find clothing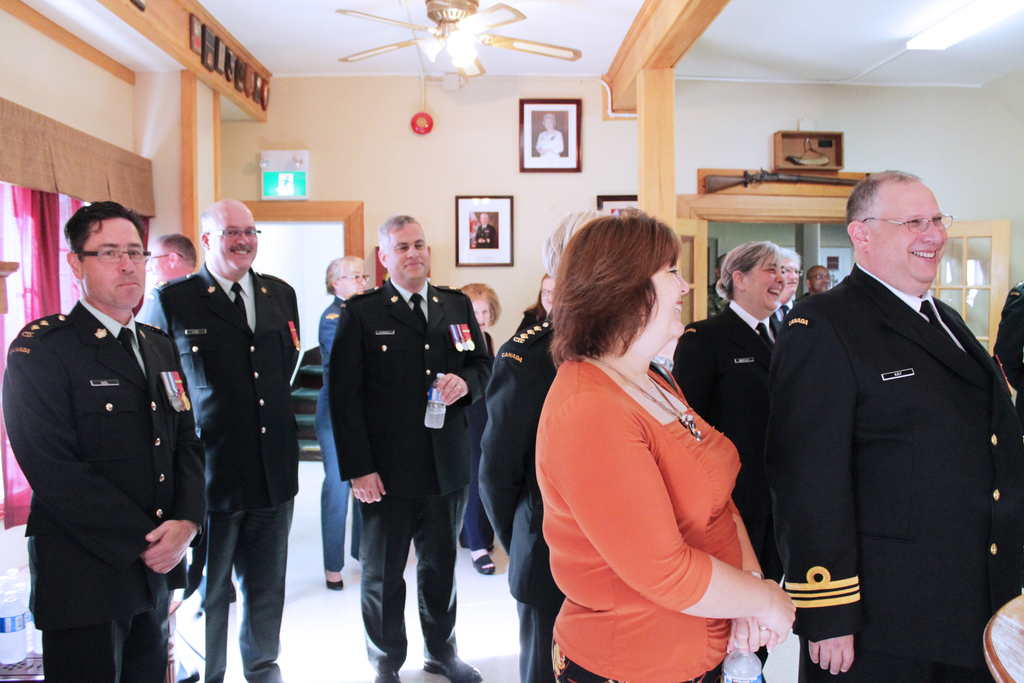
(540,347,758,682)
